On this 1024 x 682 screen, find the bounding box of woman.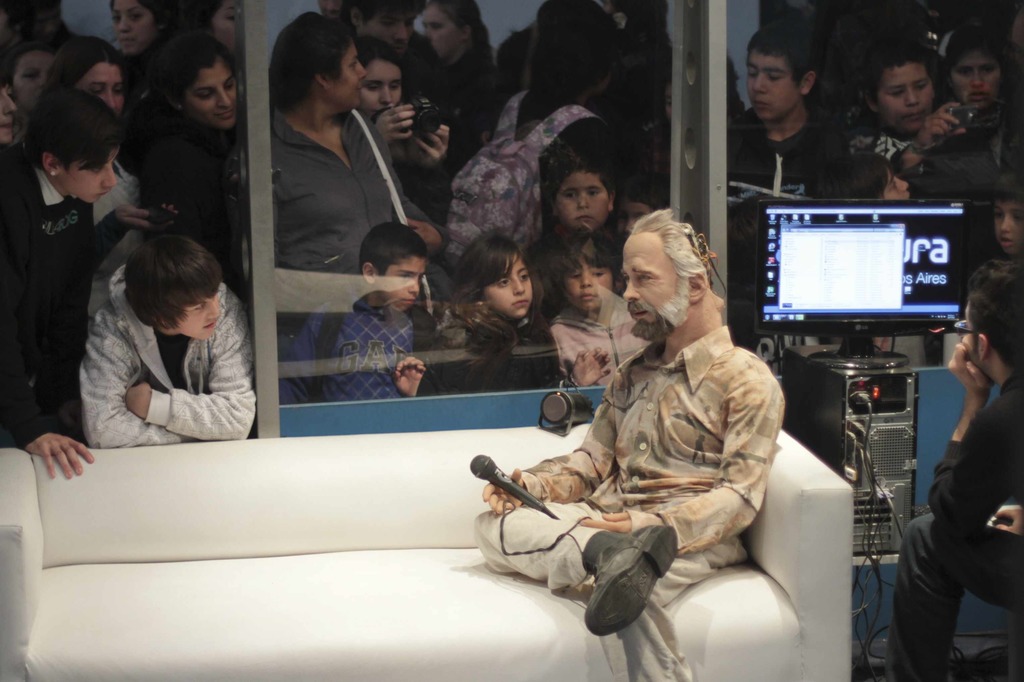
Bounding box: detection(33, 34, 138, 341).
